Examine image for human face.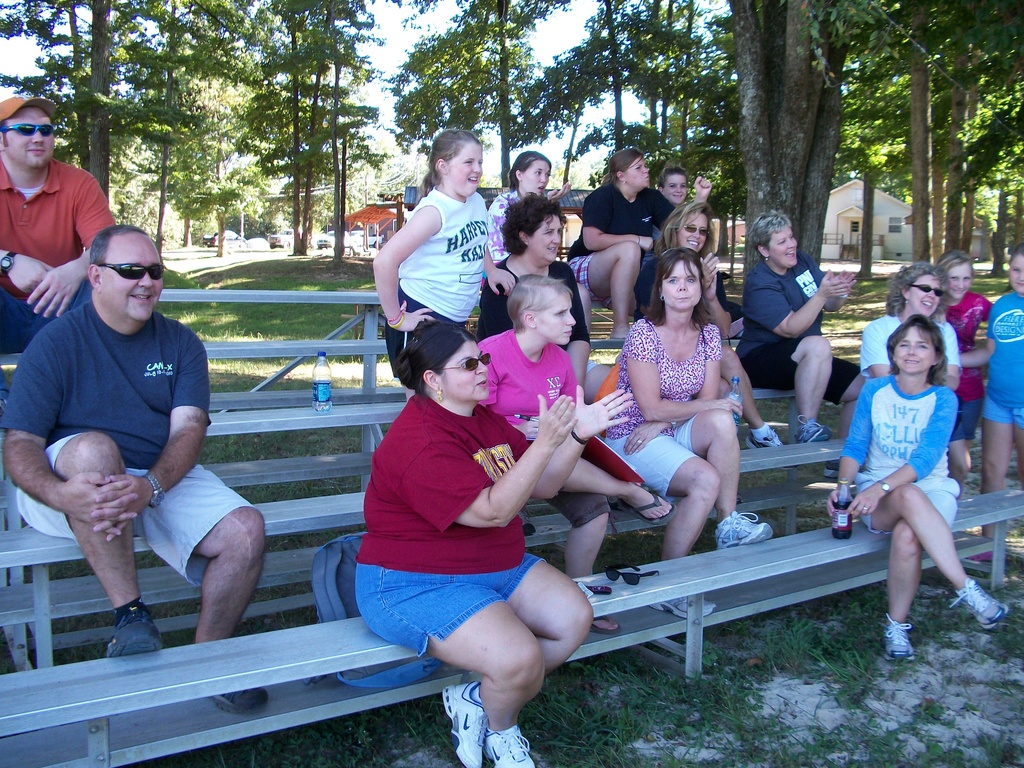
Examination result: rect(98, 227, 166, 319).
